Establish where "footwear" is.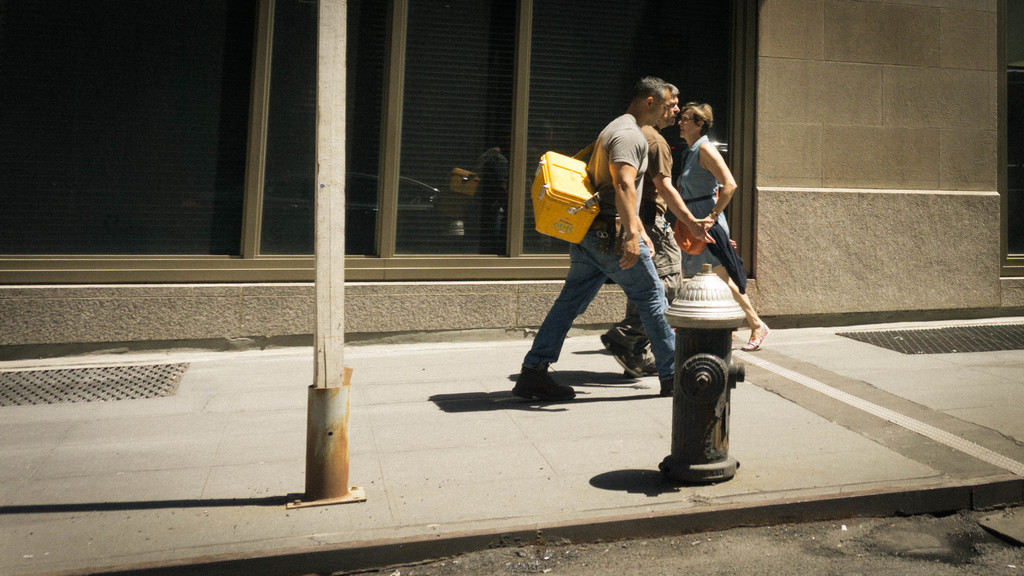
Established at (660,380,673,397).
